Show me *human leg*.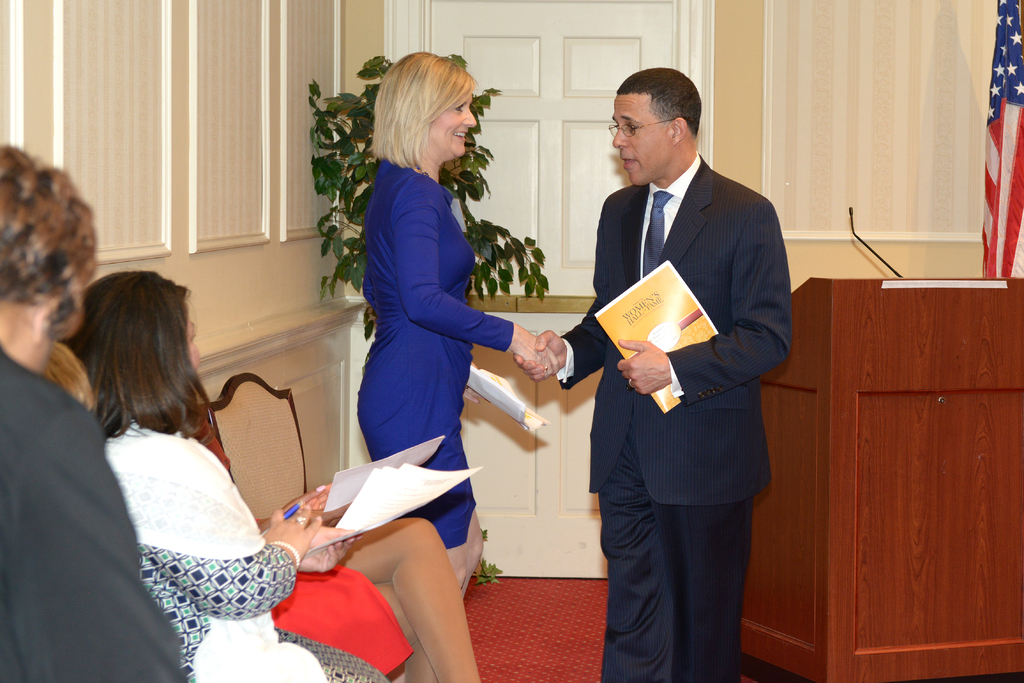
*human leg* is here: x1=374, y1=582, x2=442, y2=682.
